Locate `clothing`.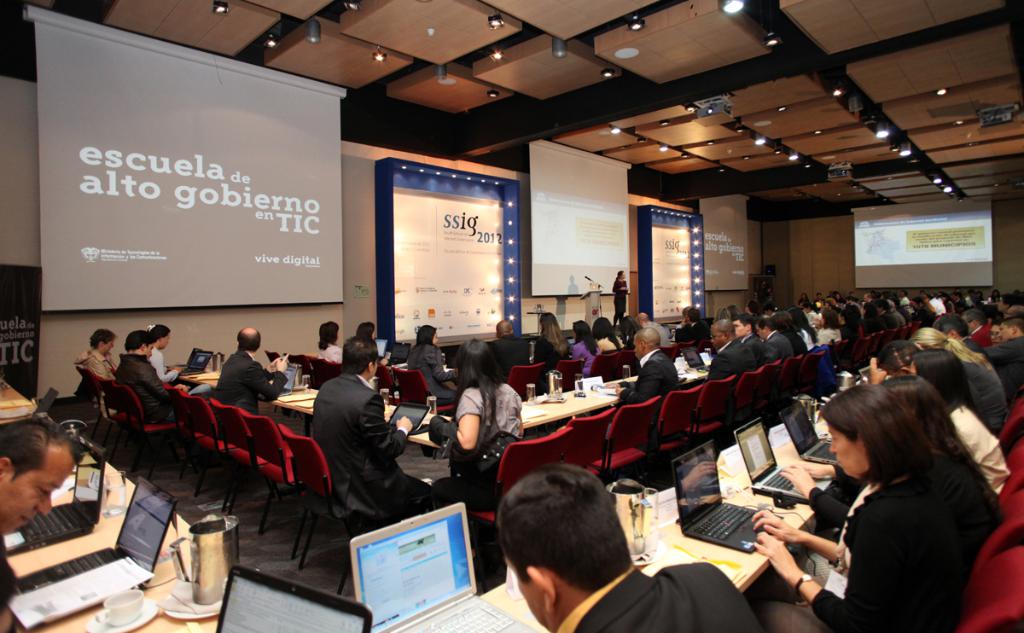
Bounding box: pyautogui.locateOnScreen(951, 400, 1017, 497).
